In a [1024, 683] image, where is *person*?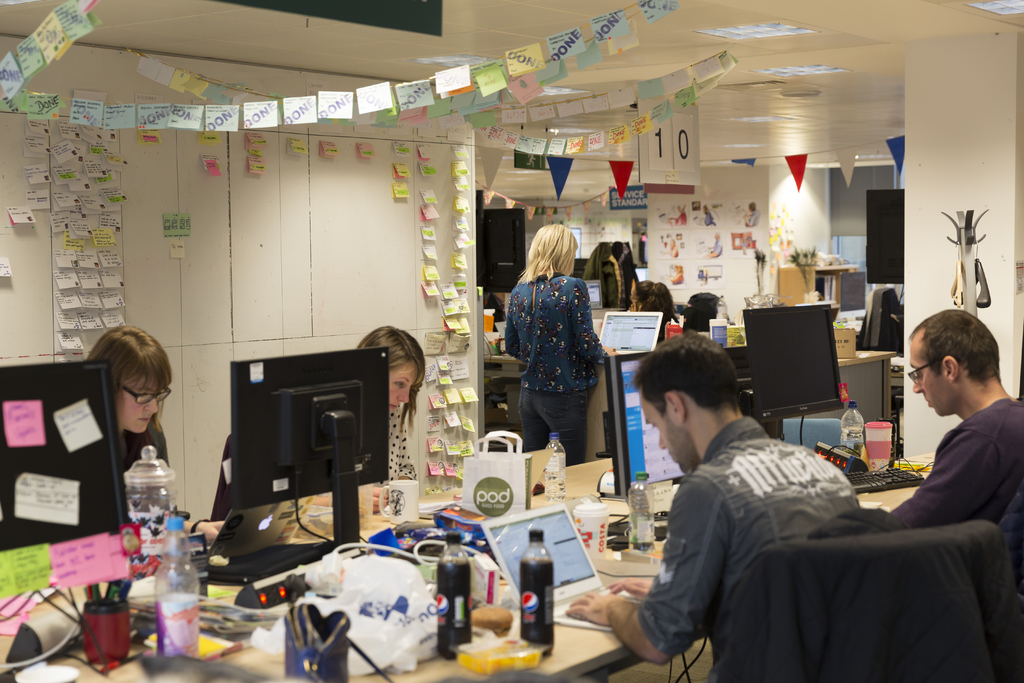
(x1=495, y1=232, x2=604, y2=506).
